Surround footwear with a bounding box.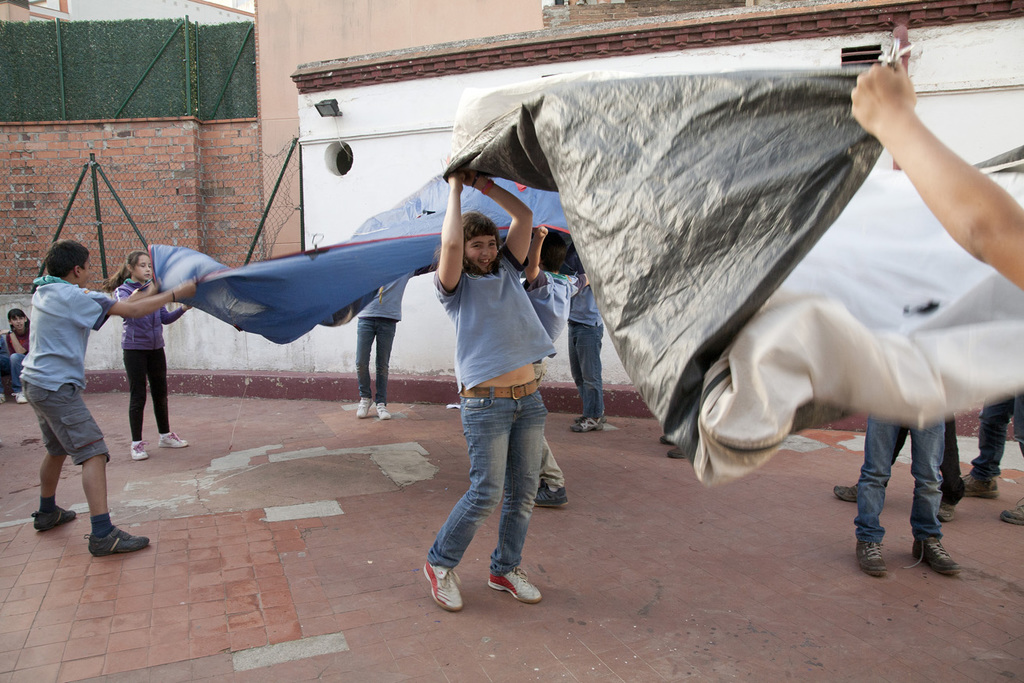
{"left": 414, "top": 552, "right": 474, "bottom": 618}.
